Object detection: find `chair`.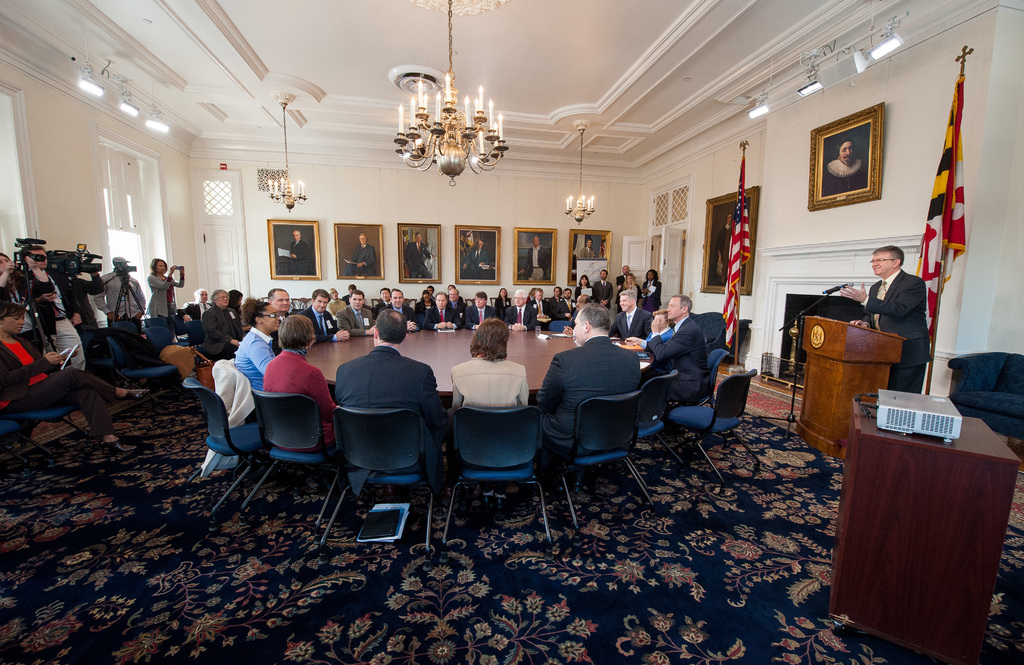
bbox=[113, 319, 140, 342].
